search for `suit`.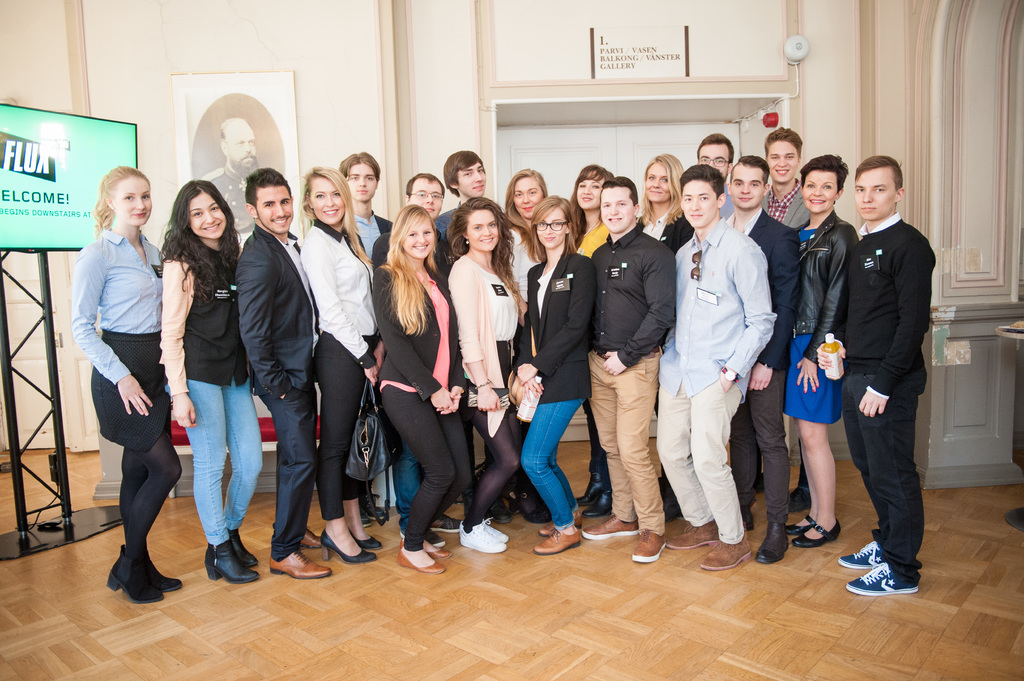
Found at [353, 212, 392, 264].
